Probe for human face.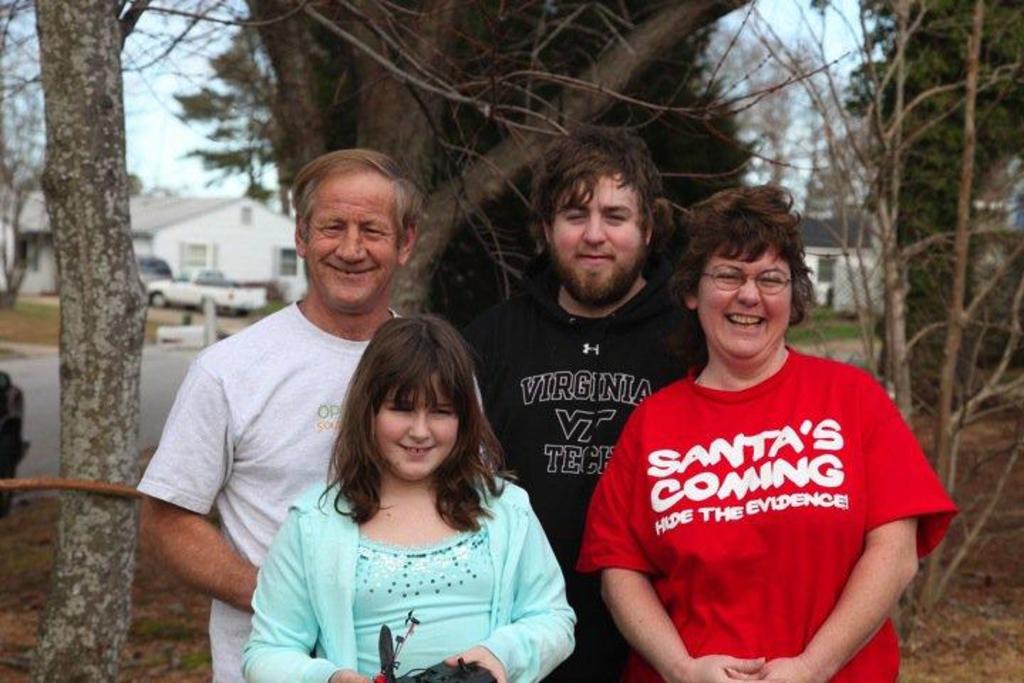
Probe result: 297:168:400:303.
